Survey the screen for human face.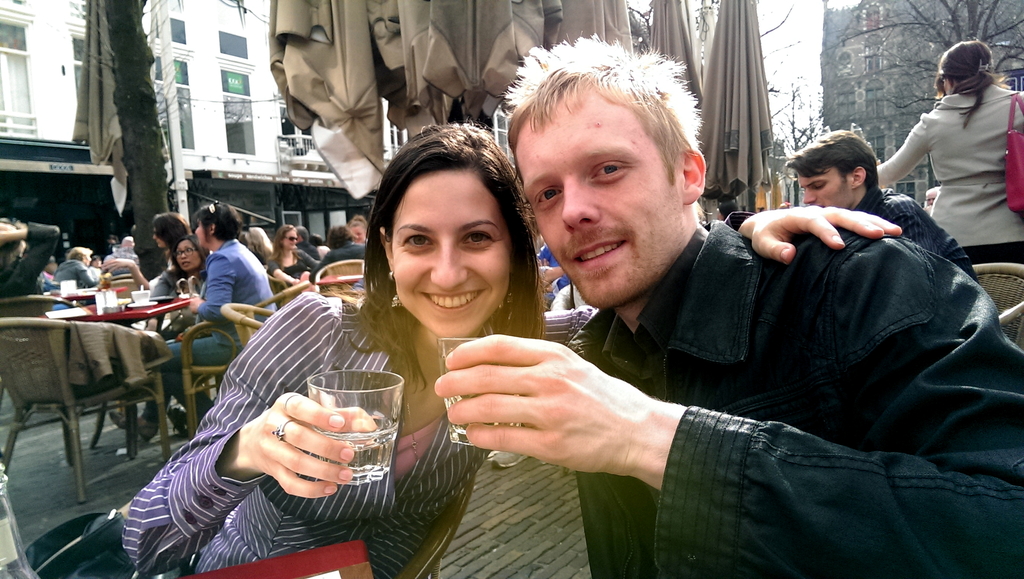
Survey found: crop(801, 165, 847, 209).
